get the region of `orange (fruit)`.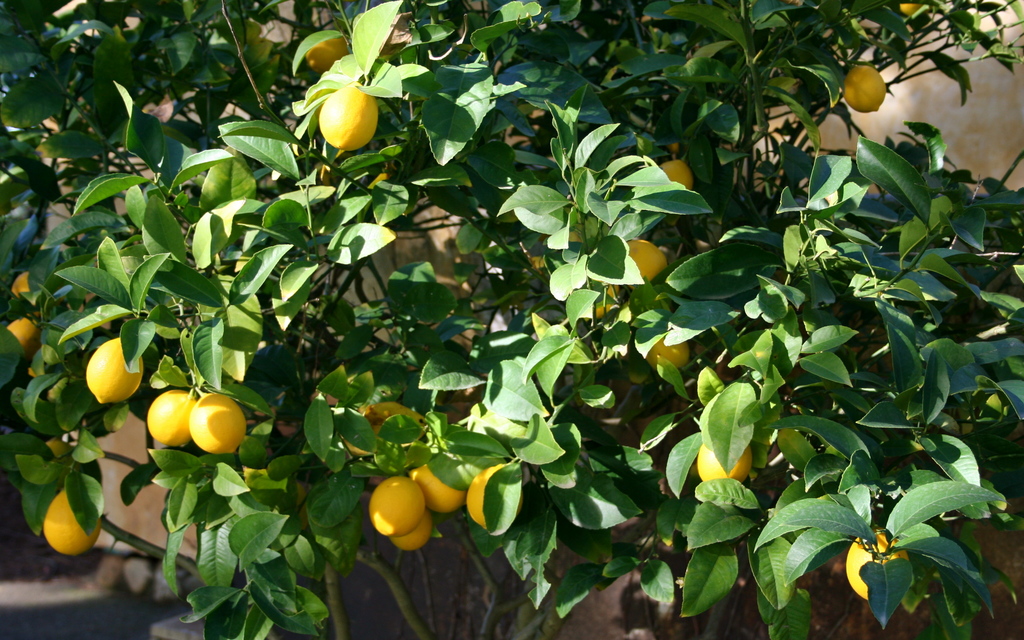
left=392, top=503, right=424, bottom=555.
